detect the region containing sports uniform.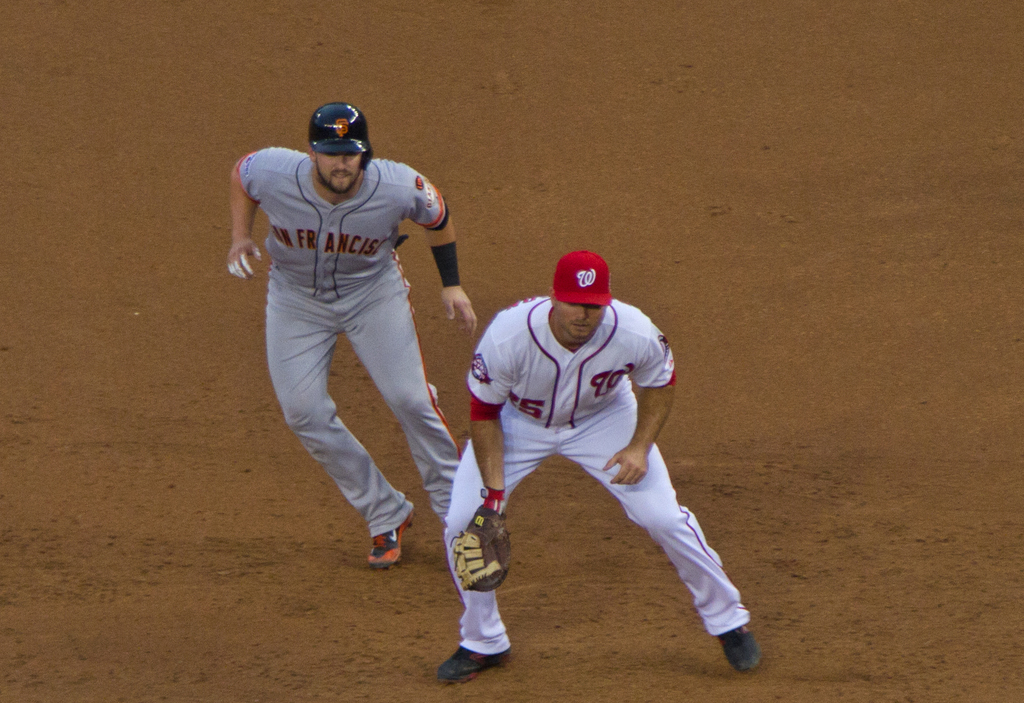
245 143 452 521.
